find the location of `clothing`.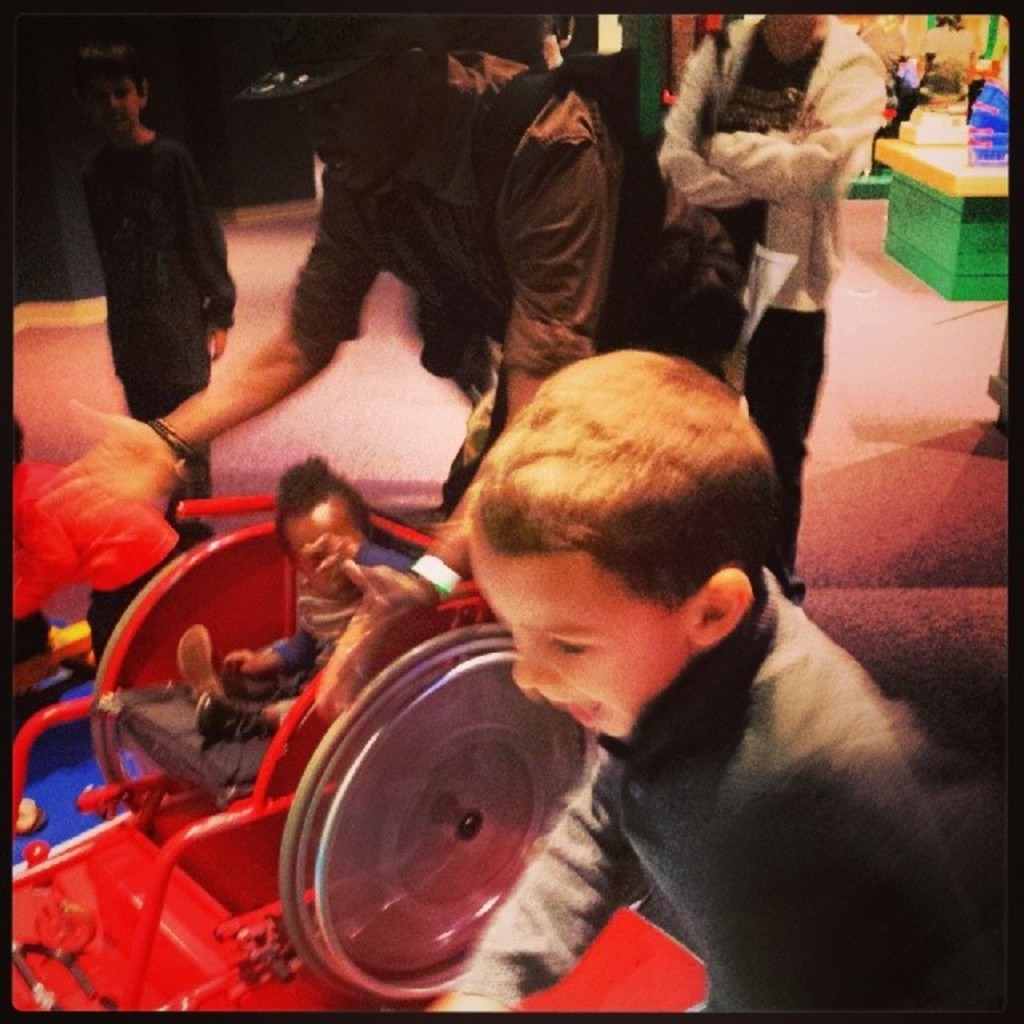
Location: <box>658,24,896,541</box>.
